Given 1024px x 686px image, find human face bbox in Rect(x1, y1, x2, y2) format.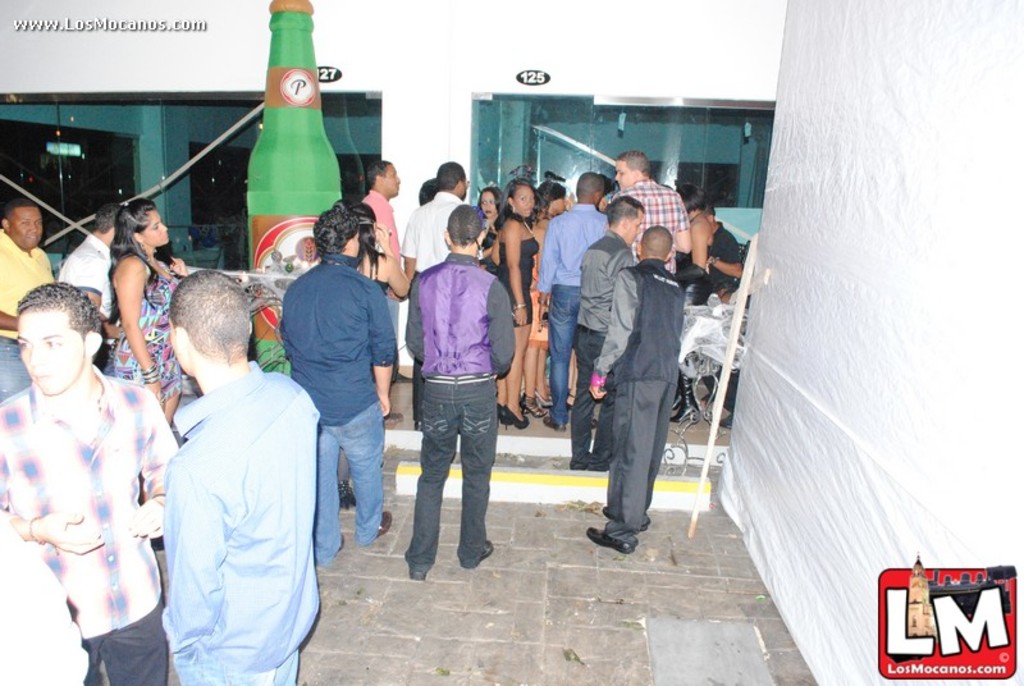
Rect(380, 160, 406, 197).
